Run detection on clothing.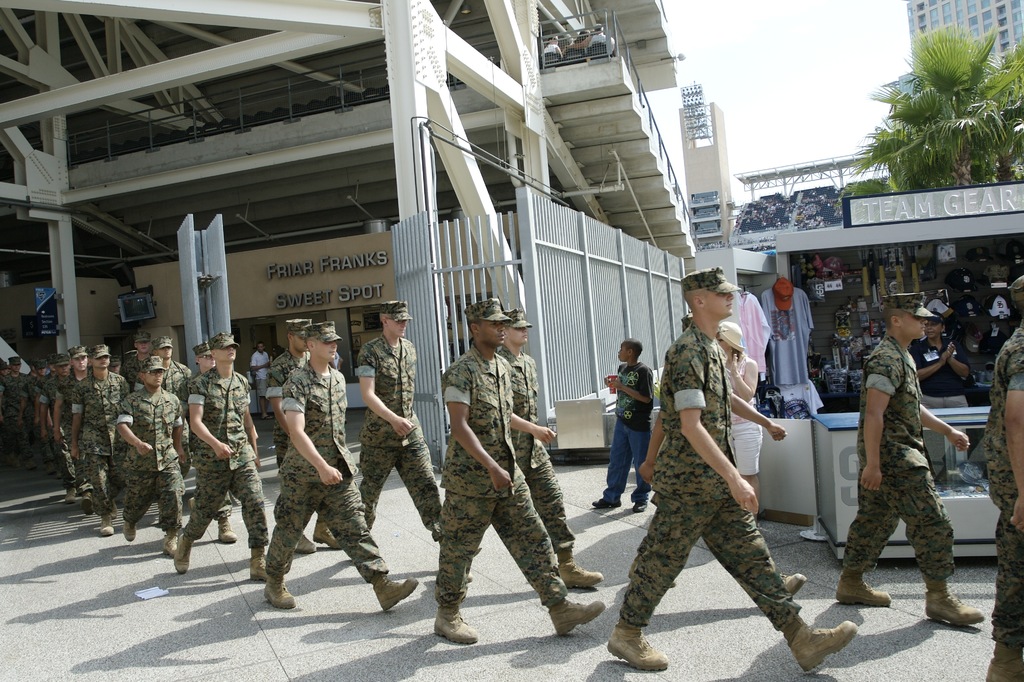
Result: [x1=158, y1=357, x2=191, y2=475].
